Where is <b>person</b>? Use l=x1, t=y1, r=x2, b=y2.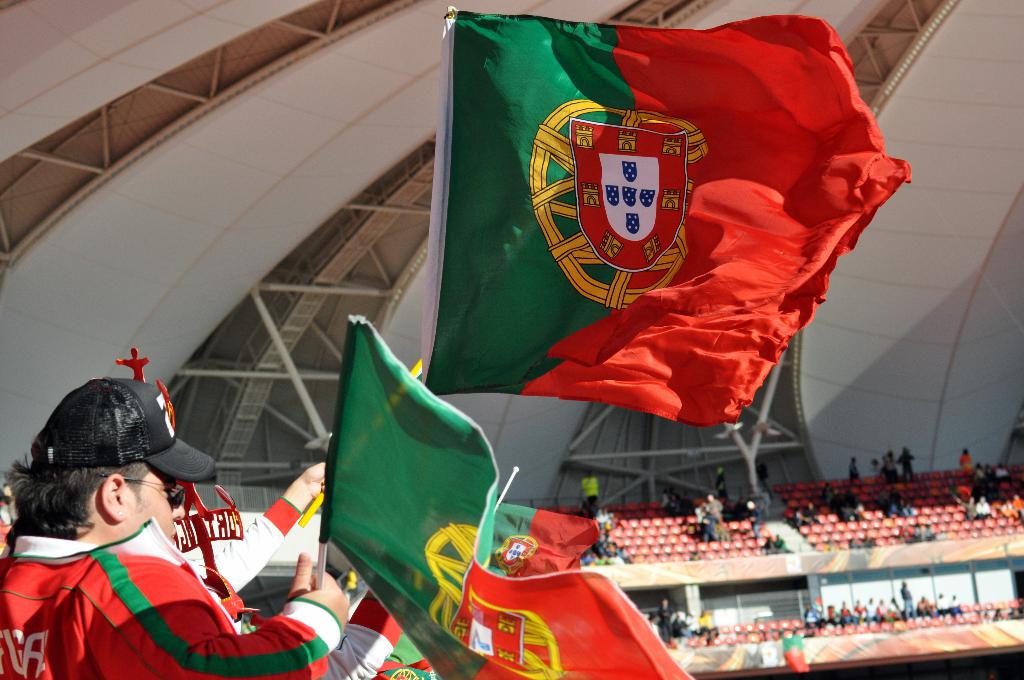
l=947, t=592, r=963, b=615.
